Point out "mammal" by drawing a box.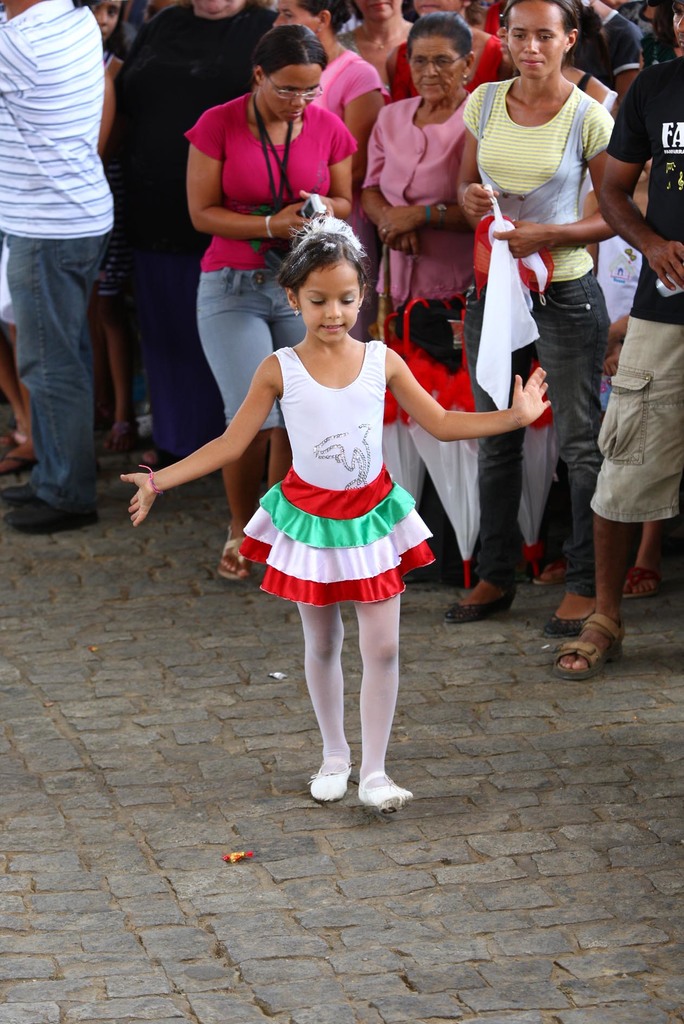
(x1=590, y1=0, x2=636, y2=100).
